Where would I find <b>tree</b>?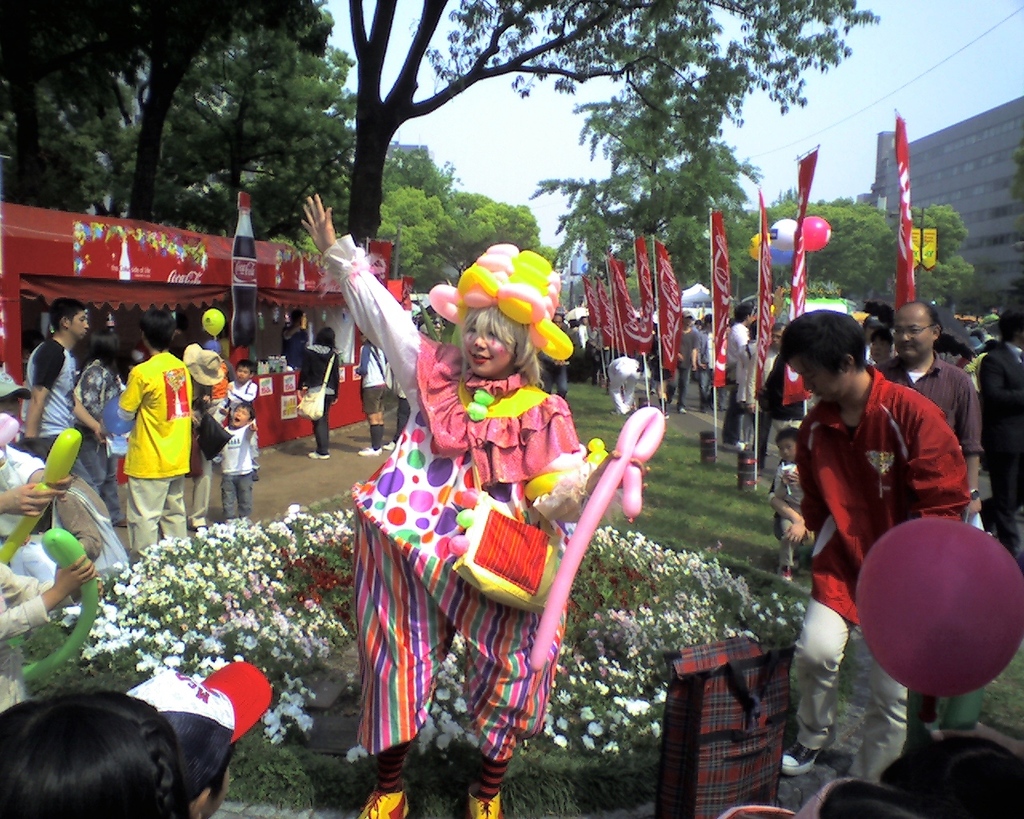
At 742,186,972,313.
